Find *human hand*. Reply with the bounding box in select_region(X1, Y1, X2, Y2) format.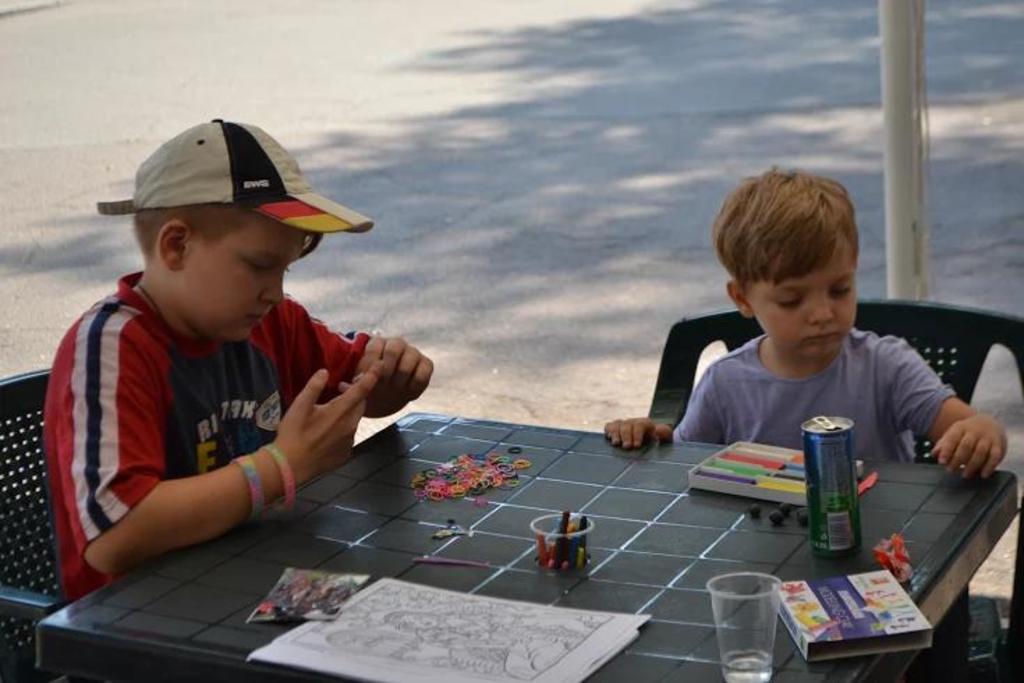
select_region(931, 414, 1007, 478).
